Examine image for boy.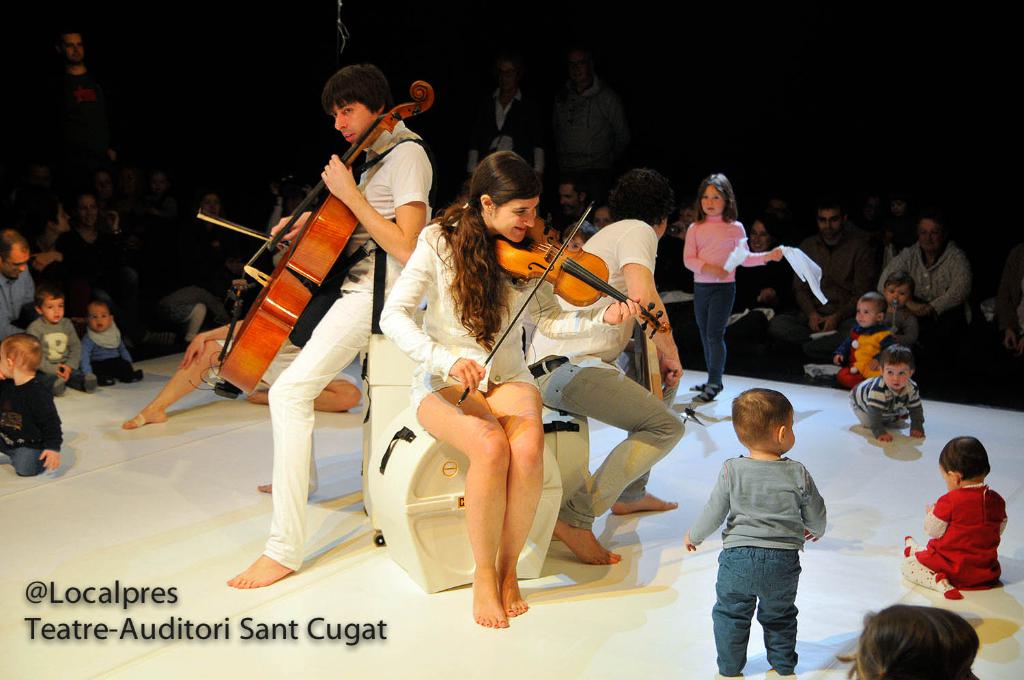
Examination result: {"x1": 0, "y1": 333, "x2": 64, "y2": 477}.
